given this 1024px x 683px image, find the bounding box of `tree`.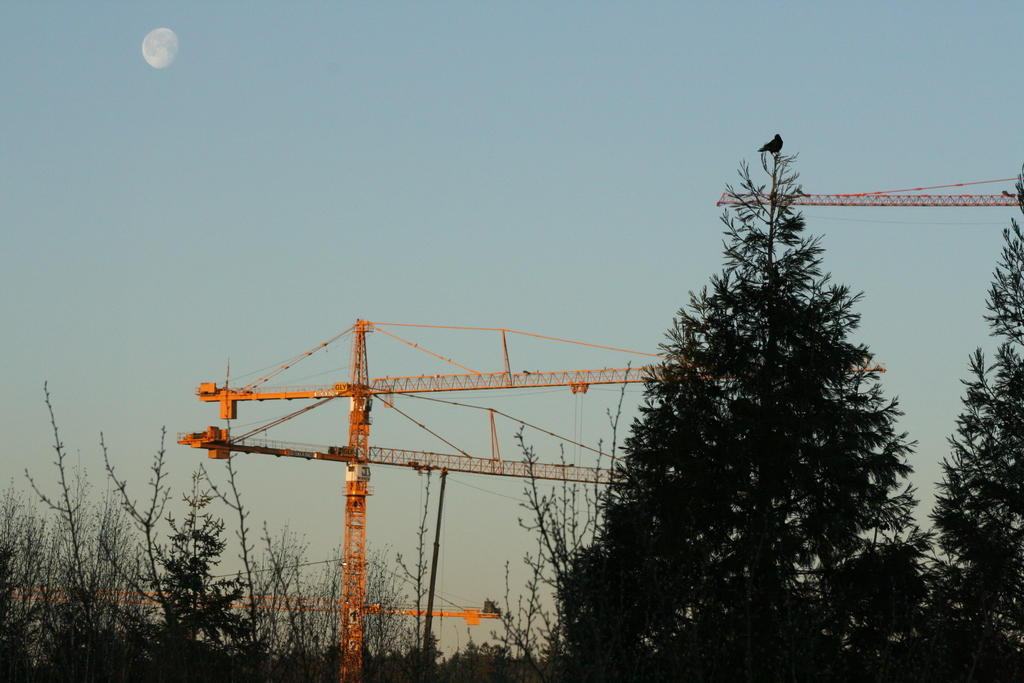
box(929, 179, 1023, 682).
